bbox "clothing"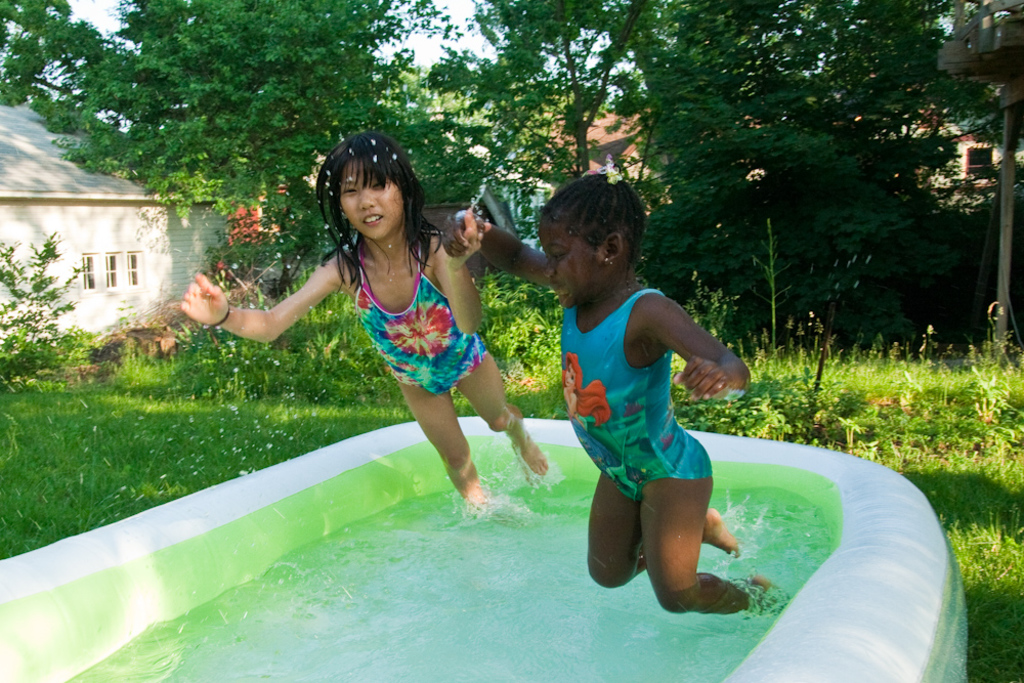
[left=355, top=229, right=487, bottom=397]
